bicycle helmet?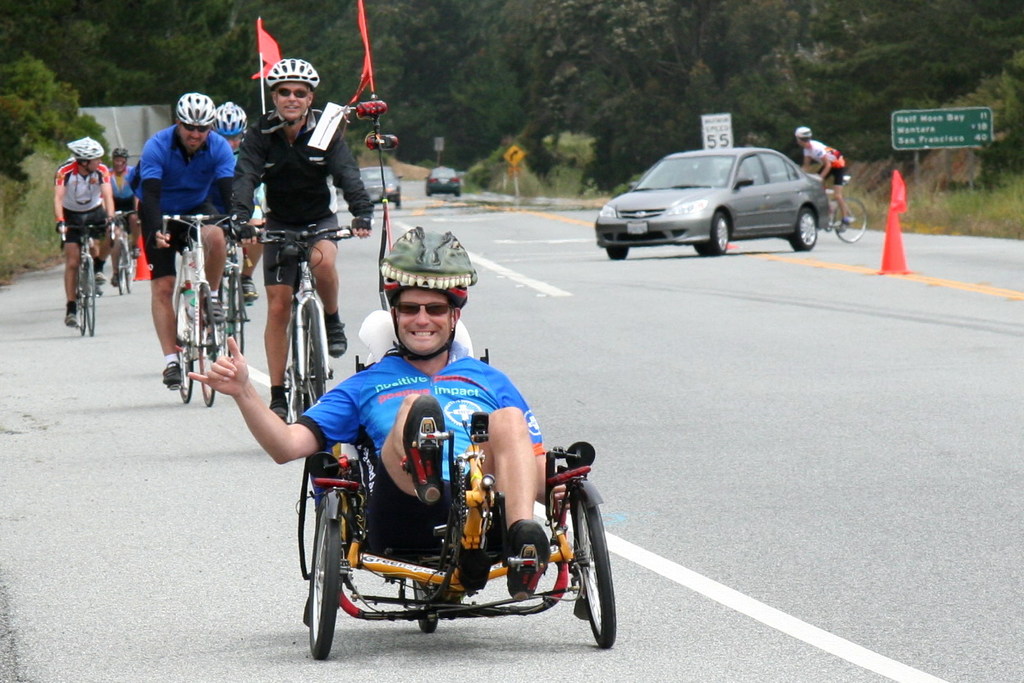
select_region(183, 89, 213, 130)
